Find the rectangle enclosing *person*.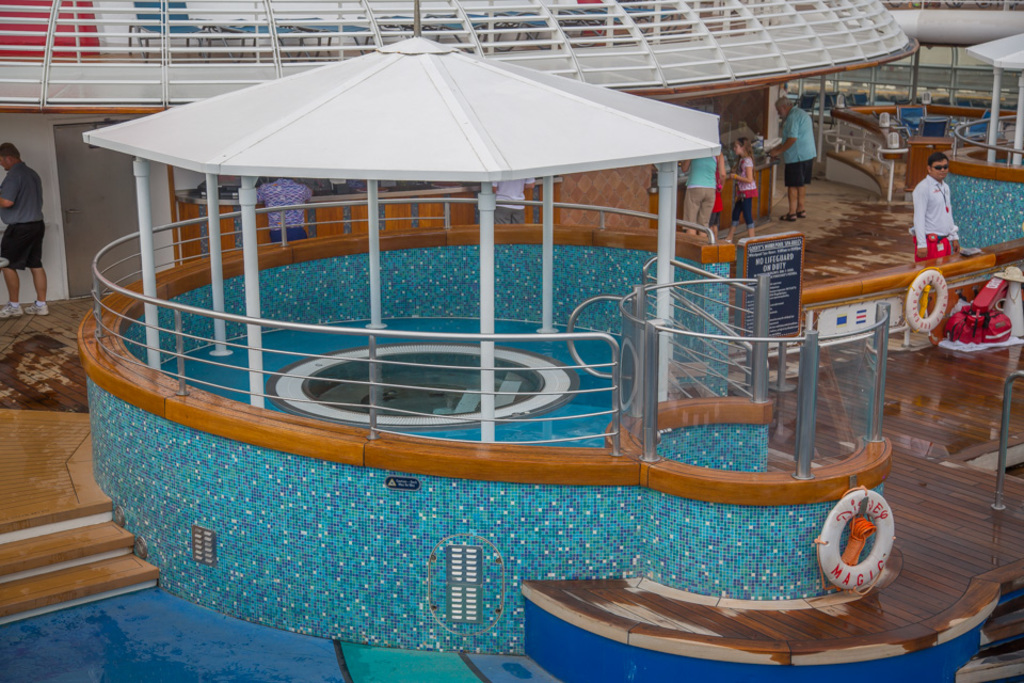
<region>721, 137, 756, 244</region>.
